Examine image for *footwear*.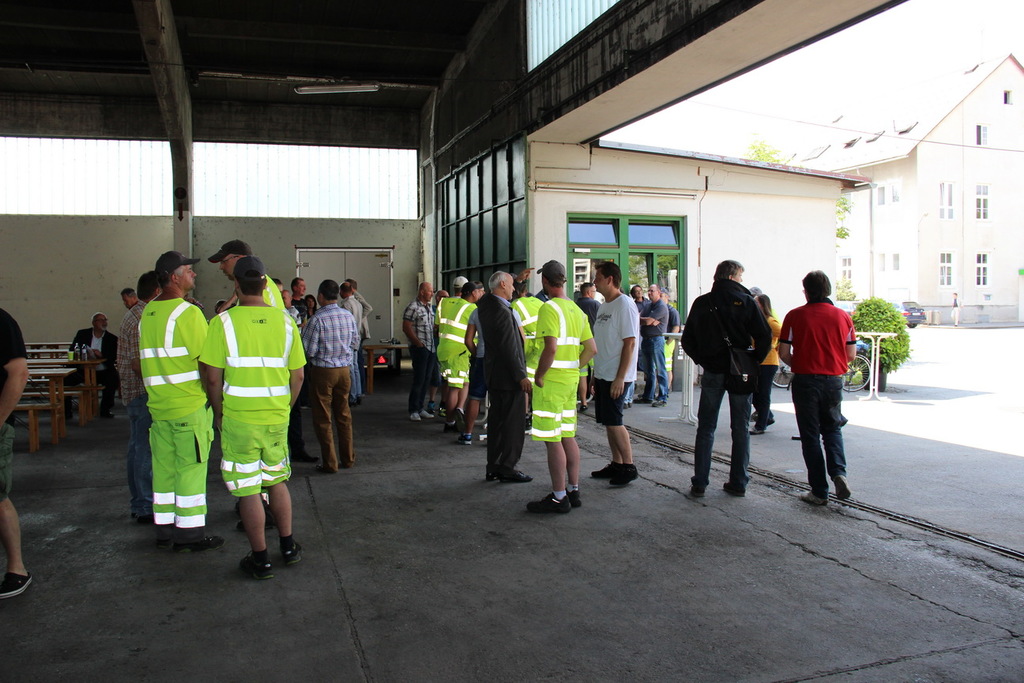
Examination result: 442 421 460 437.
